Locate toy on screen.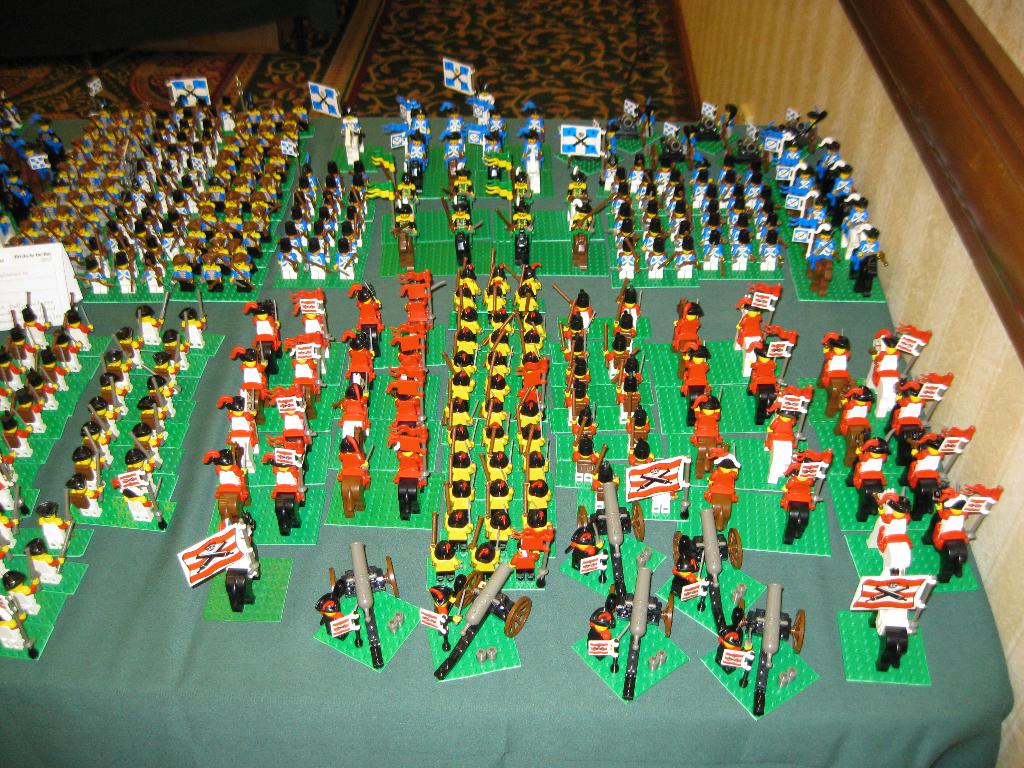
On screen at [676, 502, 742, 626].
